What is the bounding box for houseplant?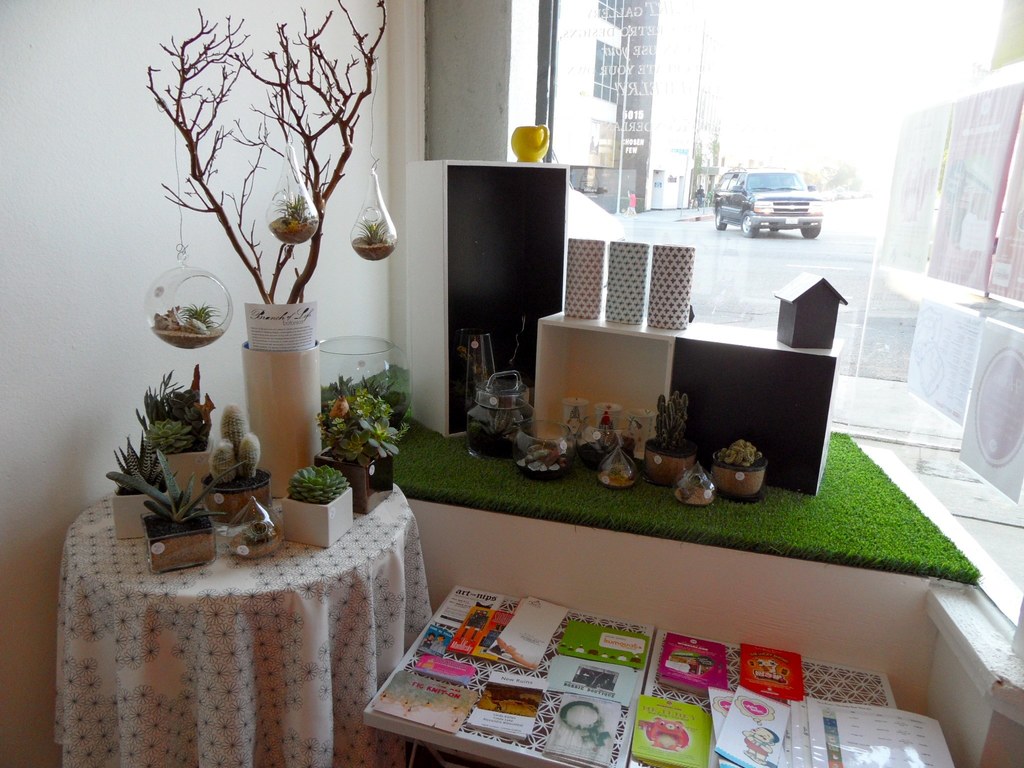
149,452,232,573.
